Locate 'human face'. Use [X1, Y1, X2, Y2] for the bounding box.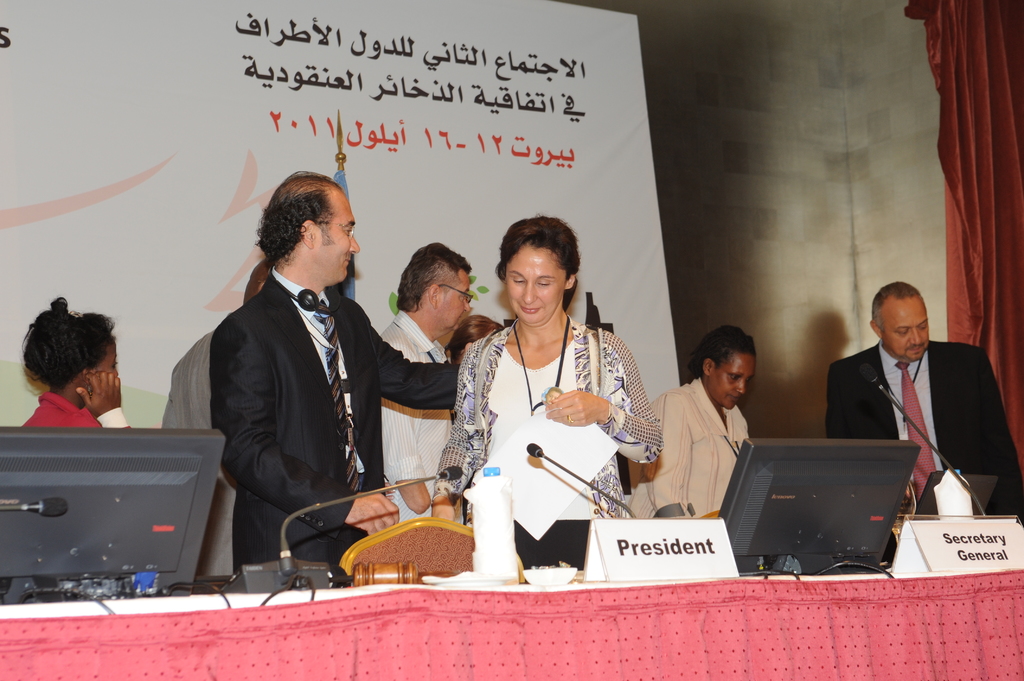
[97, 345, 118, 376].
